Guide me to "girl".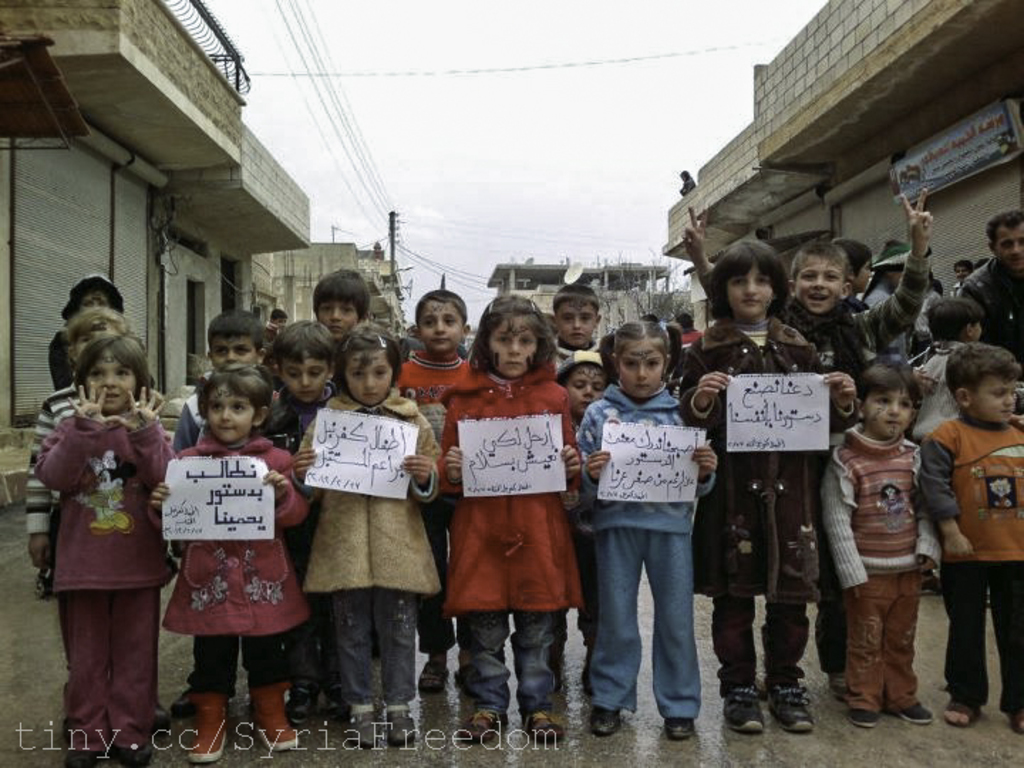
Guidance: box(439, 293, 582, 742).
